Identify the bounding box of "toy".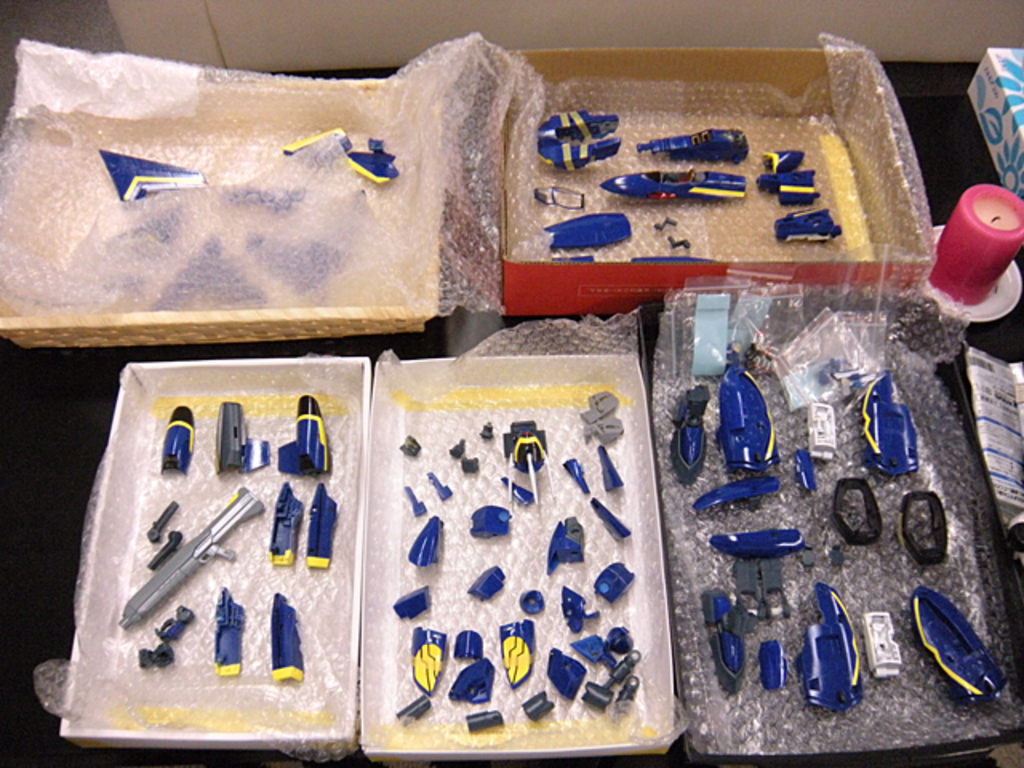
539:117:624:171.
